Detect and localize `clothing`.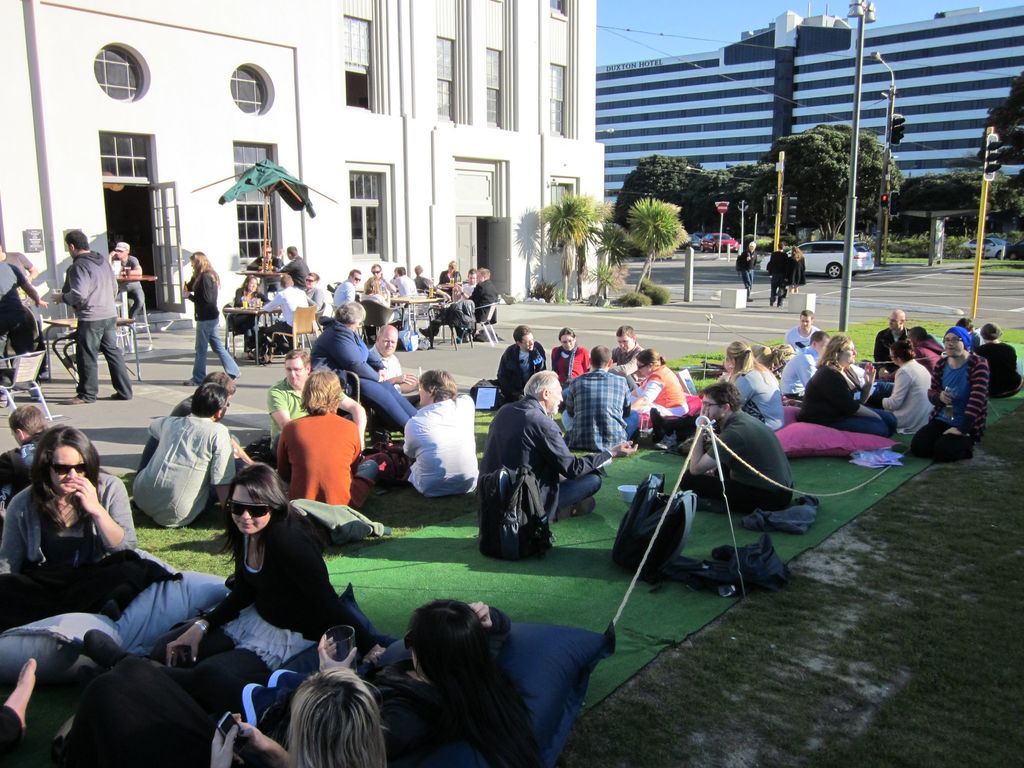
Localized at {"x1": 4, "y1": 250, "x2": 35, "y2": 312}.
